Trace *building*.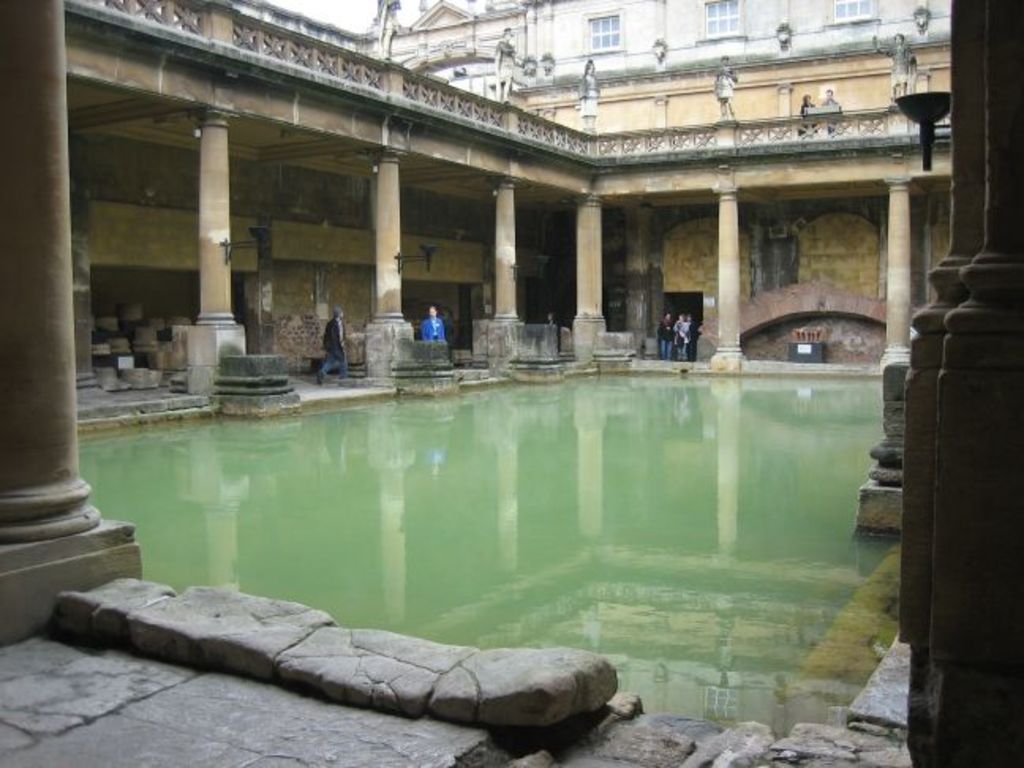
Traced to <box>0,0,1022,765</box>.
